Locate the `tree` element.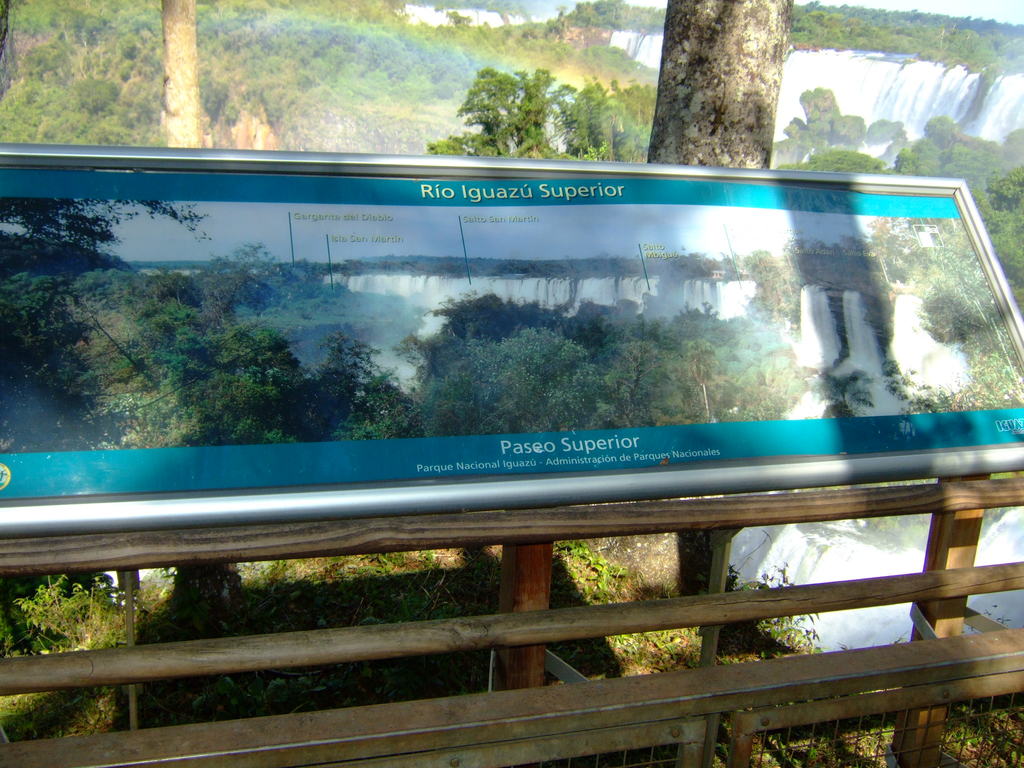
Element bbox: [15,257,162,451].
